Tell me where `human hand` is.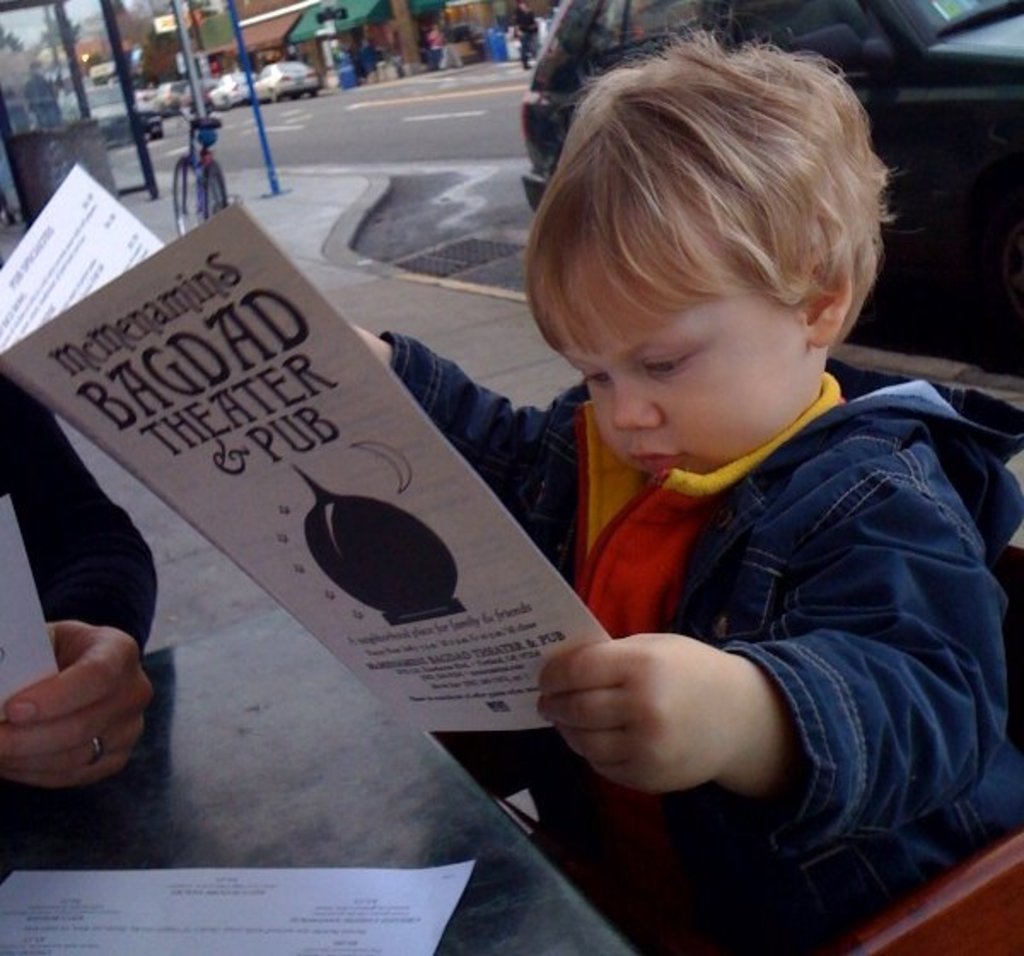
`human hand` is at 9, 603, 148, 816.
